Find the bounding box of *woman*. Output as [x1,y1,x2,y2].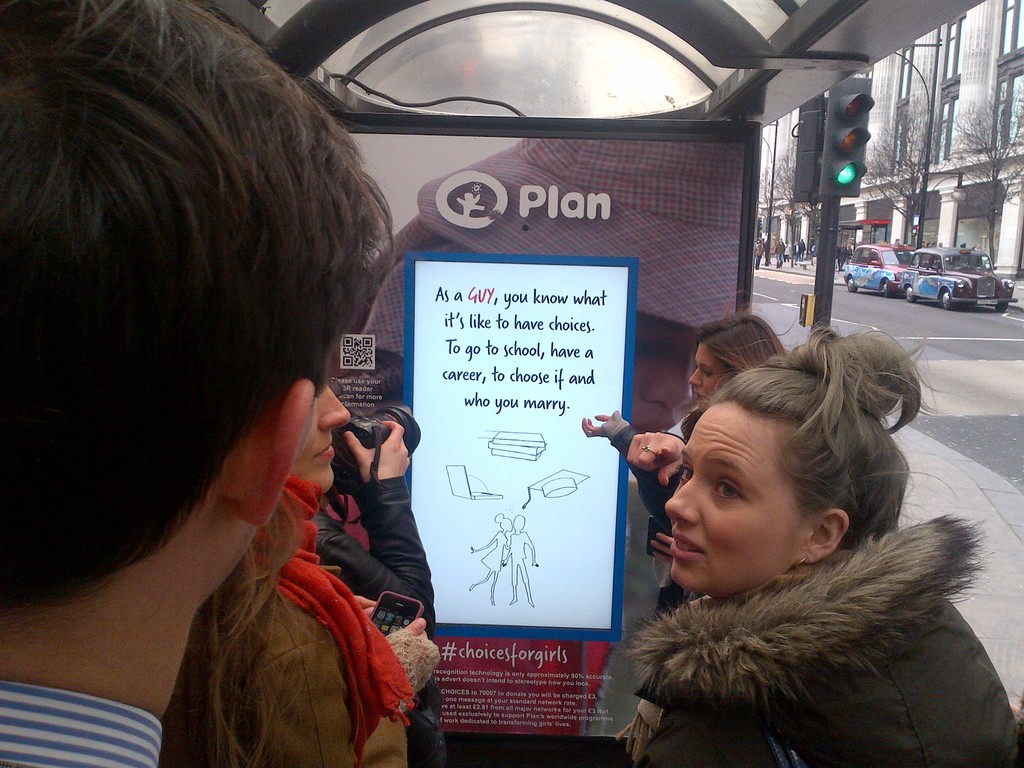
[172,364,437,767].
